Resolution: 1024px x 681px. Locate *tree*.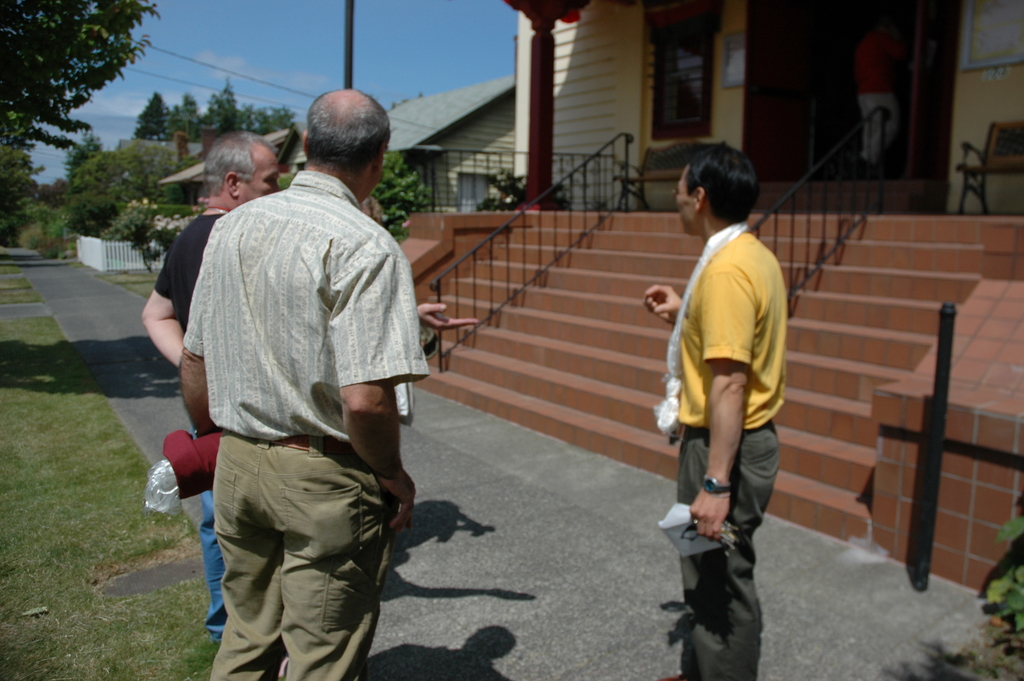
l=15, t=6, r=159, b=191.
